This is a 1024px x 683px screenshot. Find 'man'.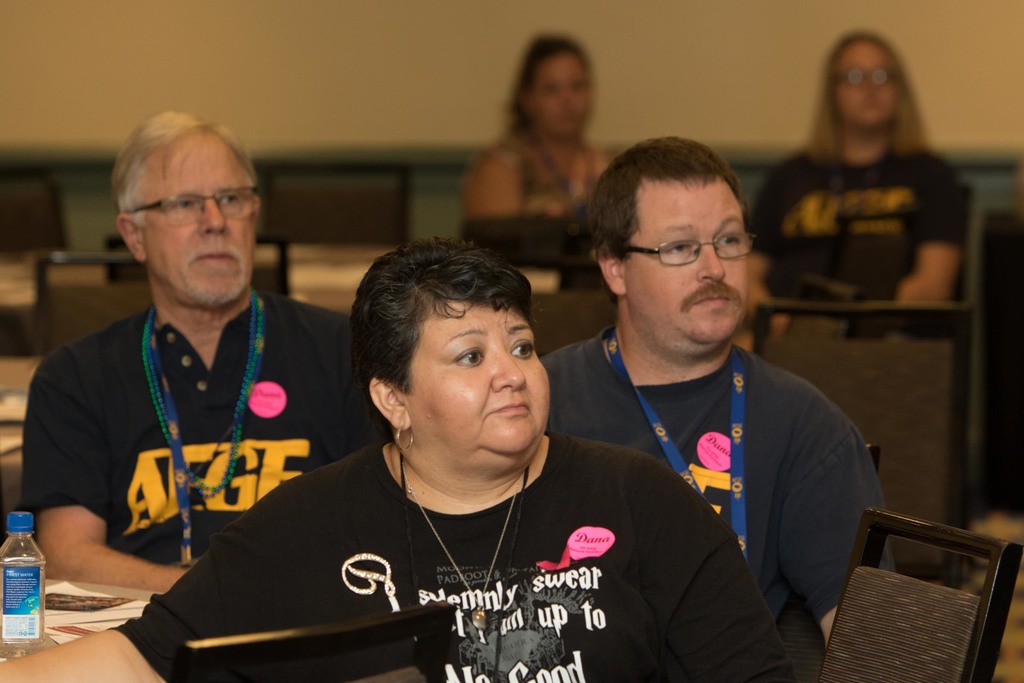
Bounding box: box(538, 132, 885, 682).
